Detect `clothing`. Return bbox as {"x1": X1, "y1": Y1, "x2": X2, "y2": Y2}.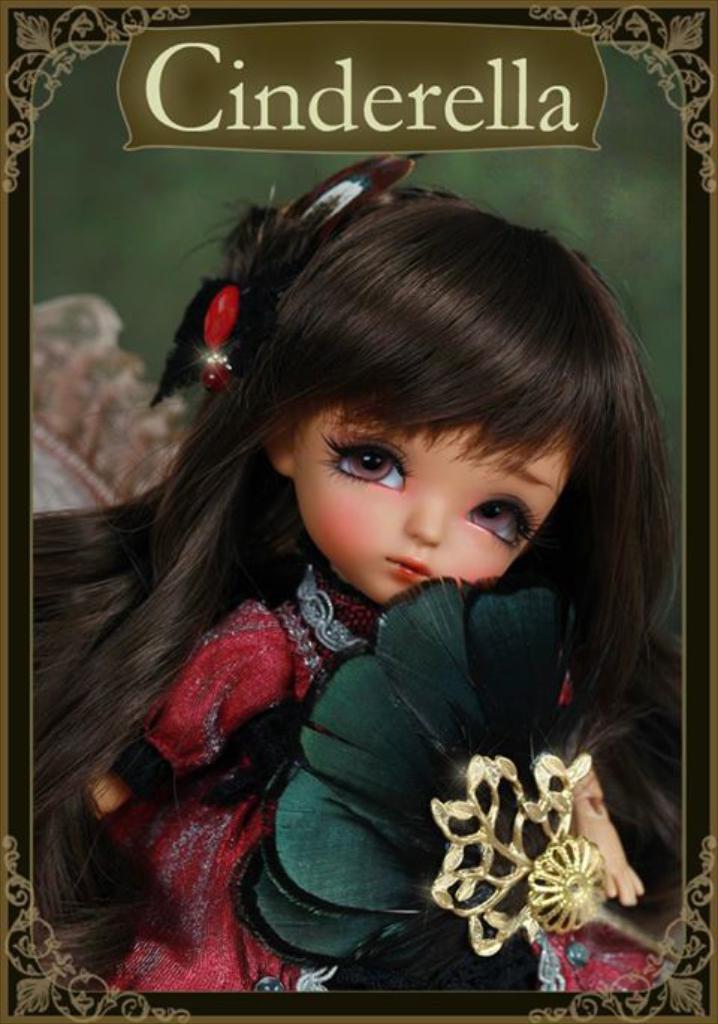
{"x1": 66, "y1": 570, "x2": 428, "y2": 996}.
